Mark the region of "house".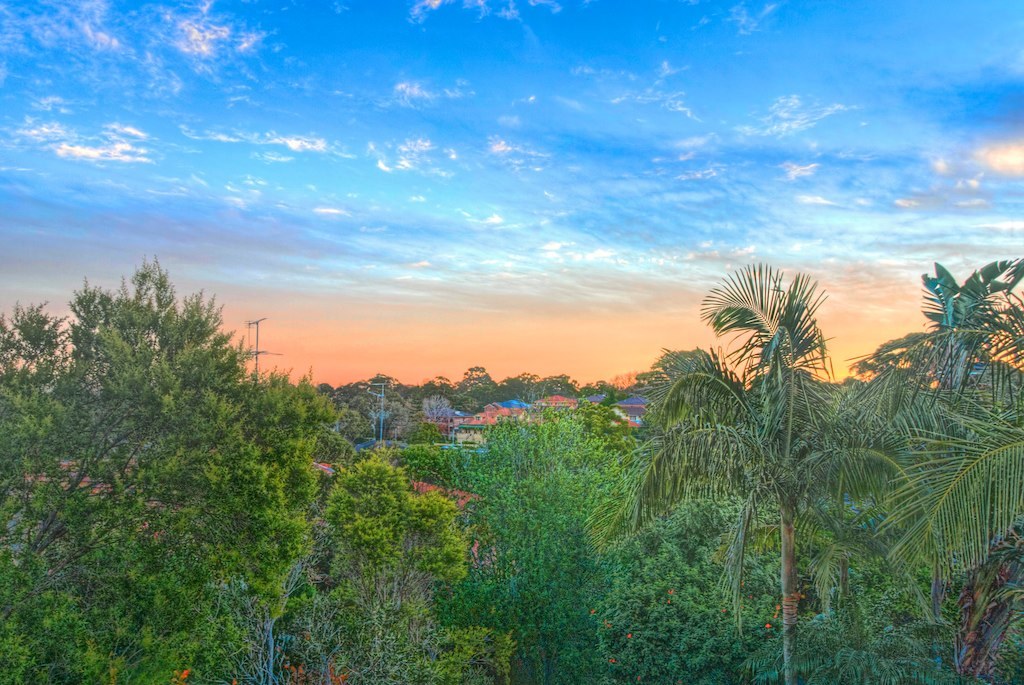
Region: rect(578, 387, 613, 419).
